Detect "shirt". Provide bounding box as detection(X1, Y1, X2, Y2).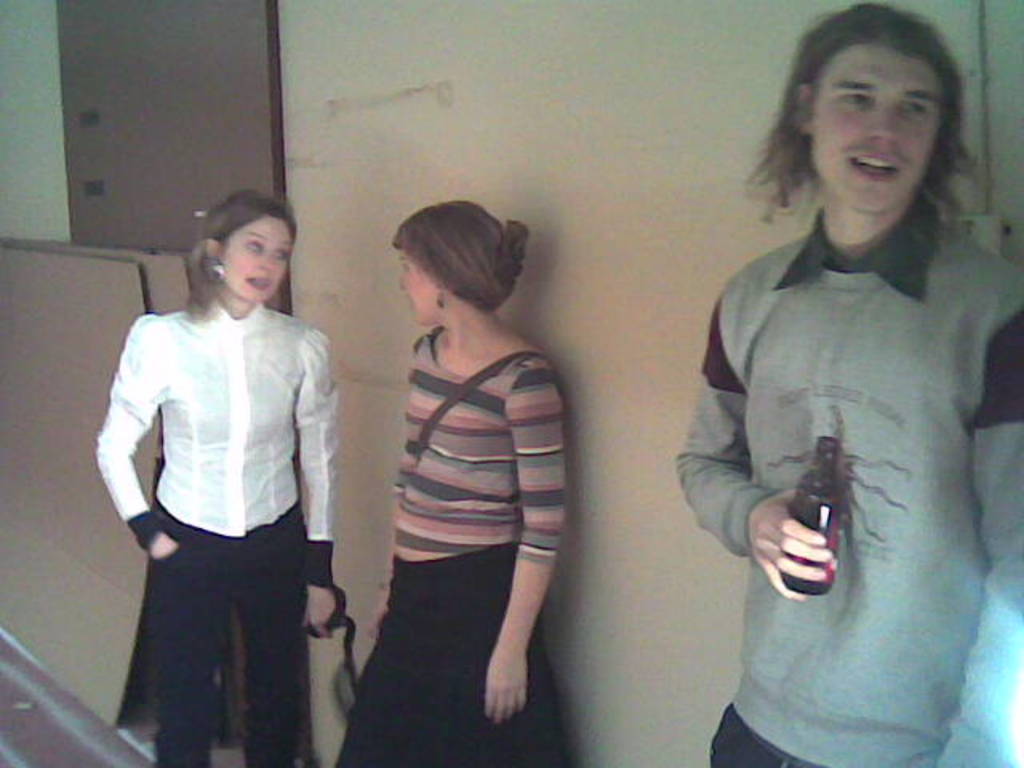
detection(96, 296, 347, 587).
